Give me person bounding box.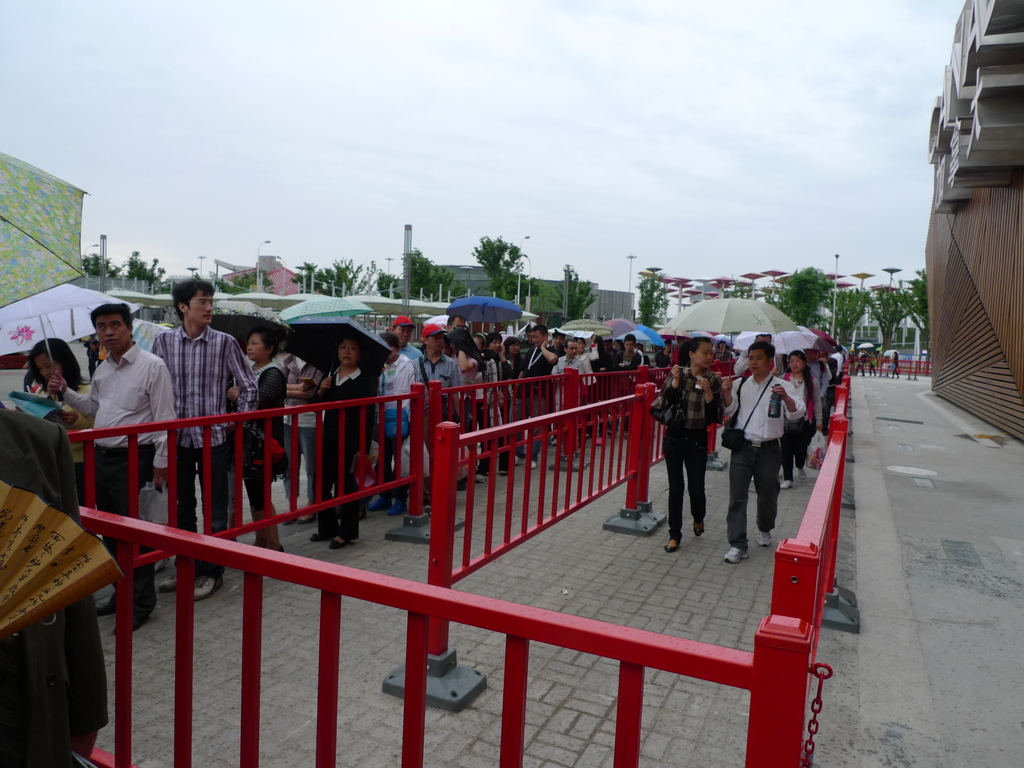
[x1=730, y1=328, x2=787, y2=376].
